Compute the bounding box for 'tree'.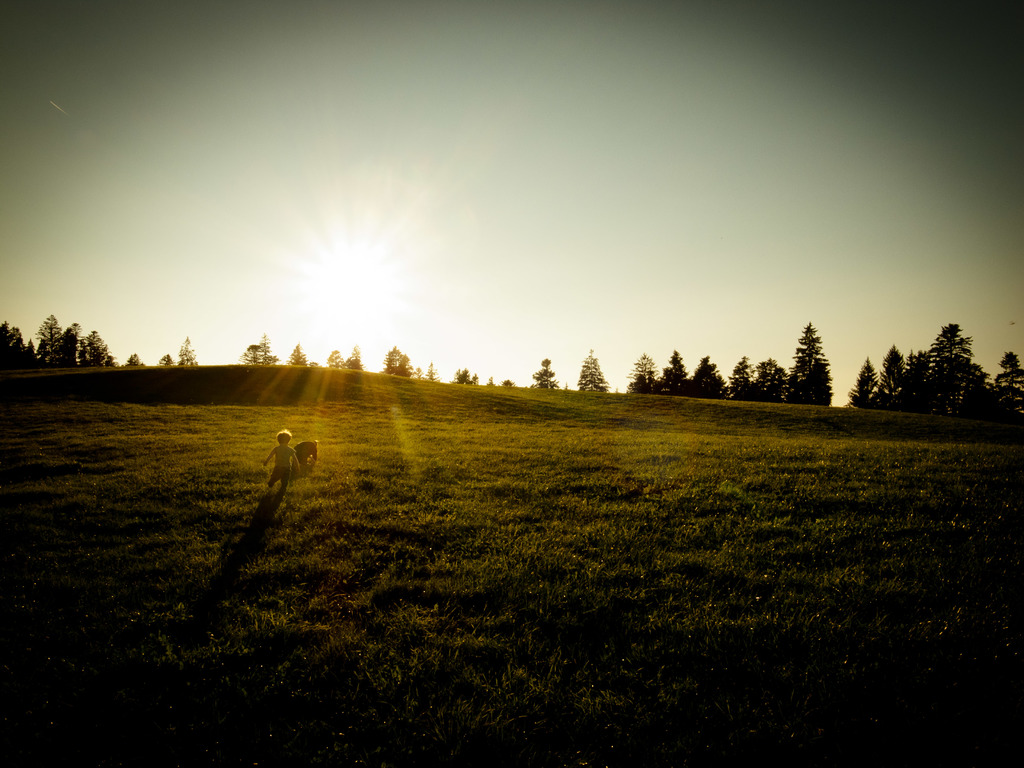
{"left": 328, "top": 348, "right": 345, "bottom": 371}.
